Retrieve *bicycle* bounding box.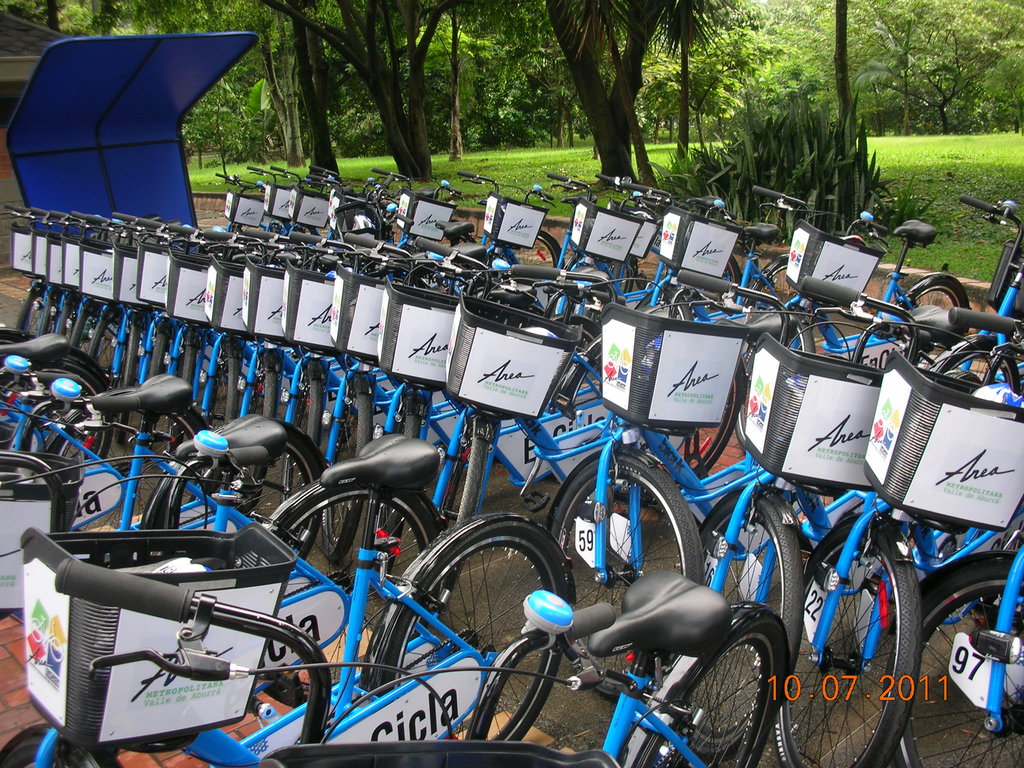
Bounding box: 0, 337, 115, 475.
